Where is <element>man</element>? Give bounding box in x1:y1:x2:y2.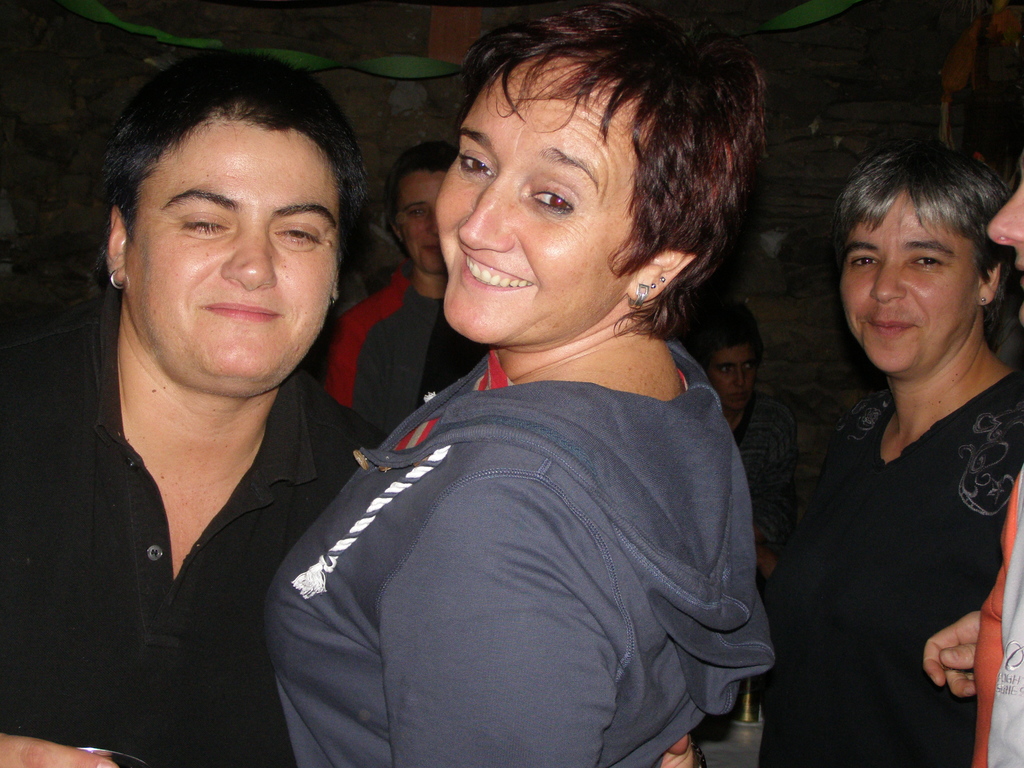
320:139:470:443.
